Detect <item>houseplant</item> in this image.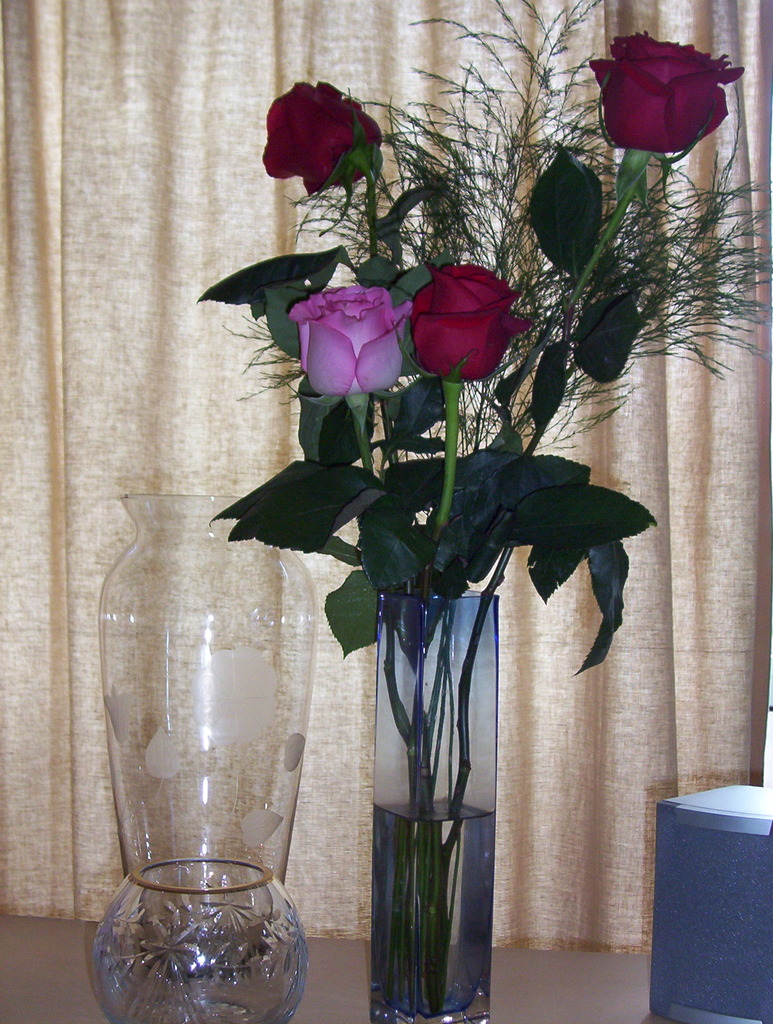
Detection: 207:0:772:1023.
